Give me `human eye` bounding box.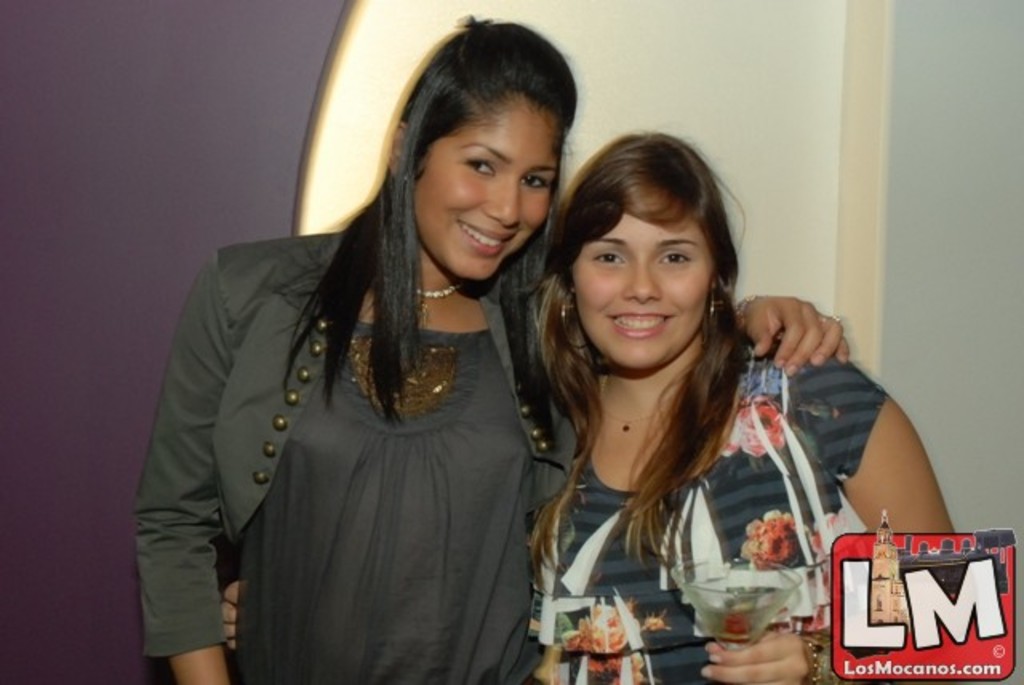
(659, 250, 696, 270).
